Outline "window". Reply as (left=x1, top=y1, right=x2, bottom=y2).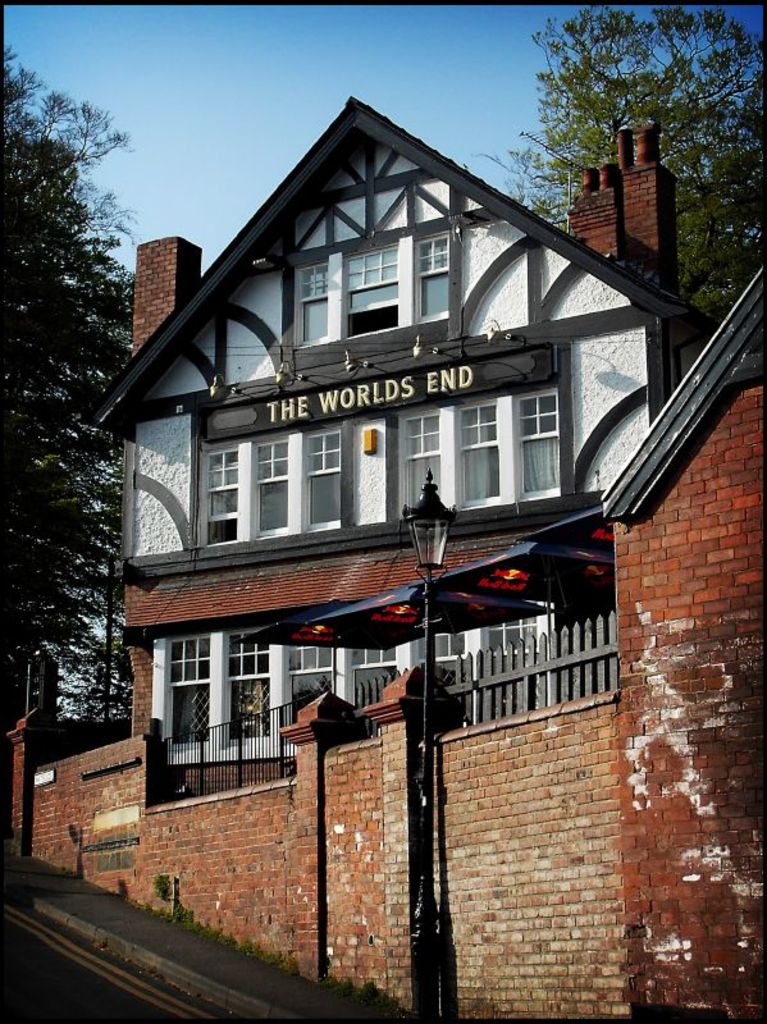
(left=410, top=604, right=537, bottom=707).
